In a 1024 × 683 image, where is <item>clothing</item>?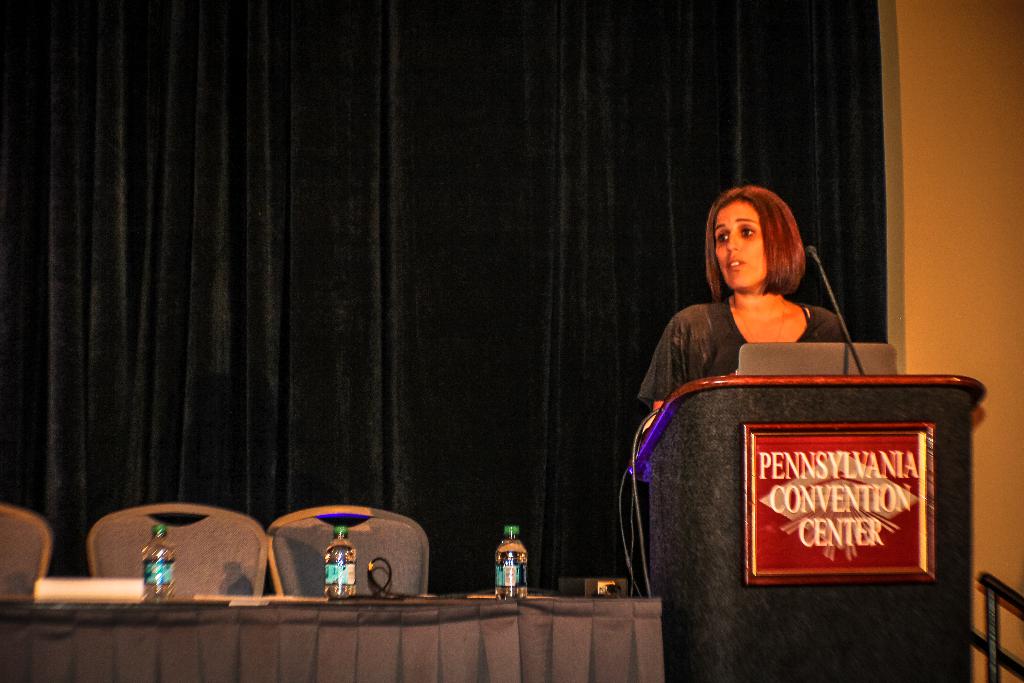
locate(653, 259, 861, 395).
